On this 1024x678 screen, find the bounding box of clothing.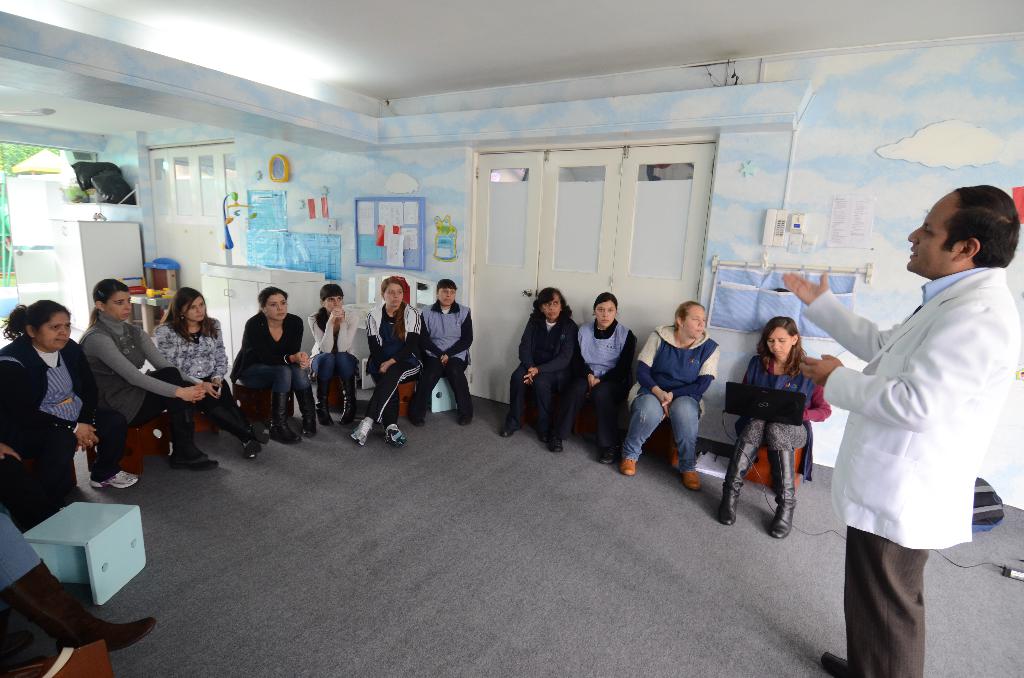
Bounding box: [left=634, top=322, right=719, bottom=462].
